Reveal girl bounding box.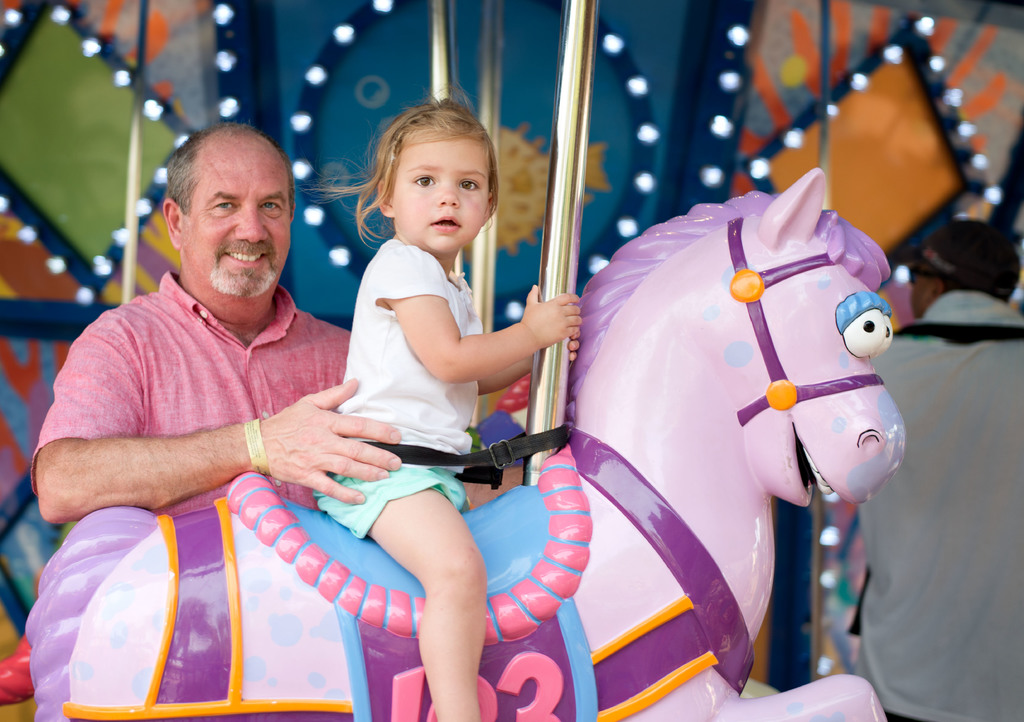
Revealed: Rect(309, 103, 573, 719).
